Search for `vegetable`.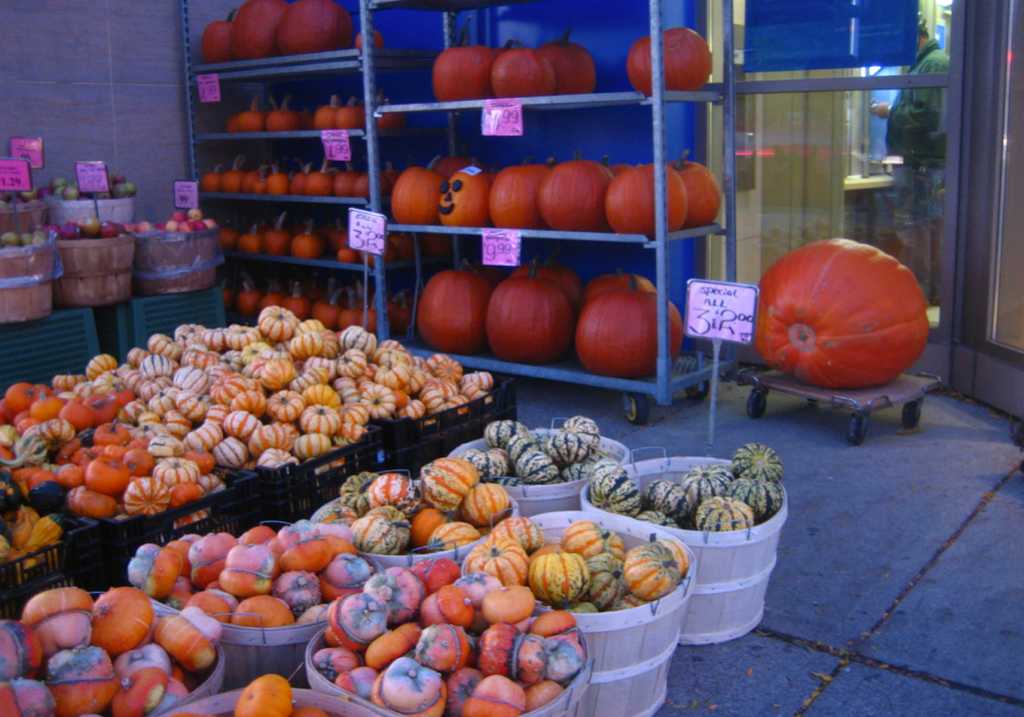
Found at <box>399,399,429,417</box>.
